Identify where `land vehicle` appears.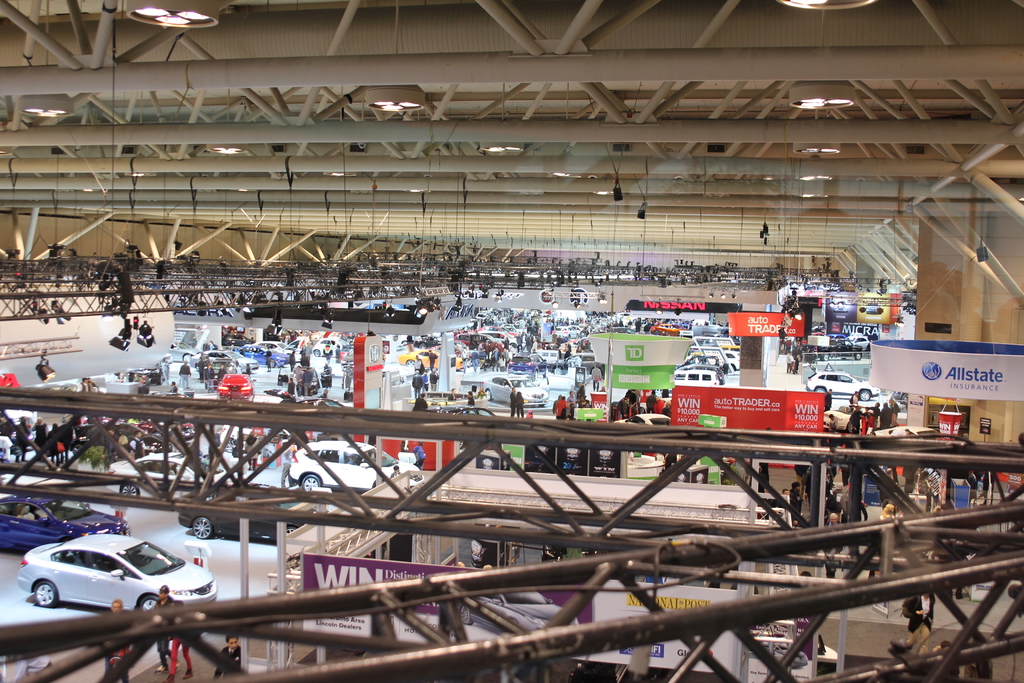
Appears at (833, 299, 849, 316).
